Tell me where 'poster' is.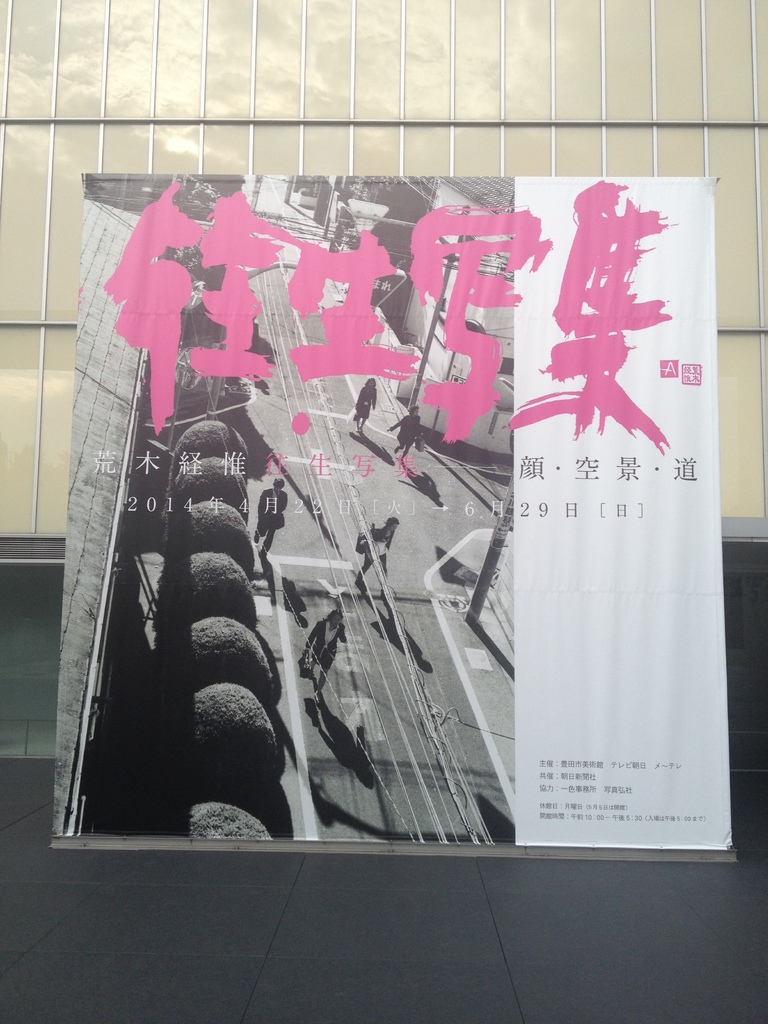
'poster' is at detection(51, 171, 733, 846).
